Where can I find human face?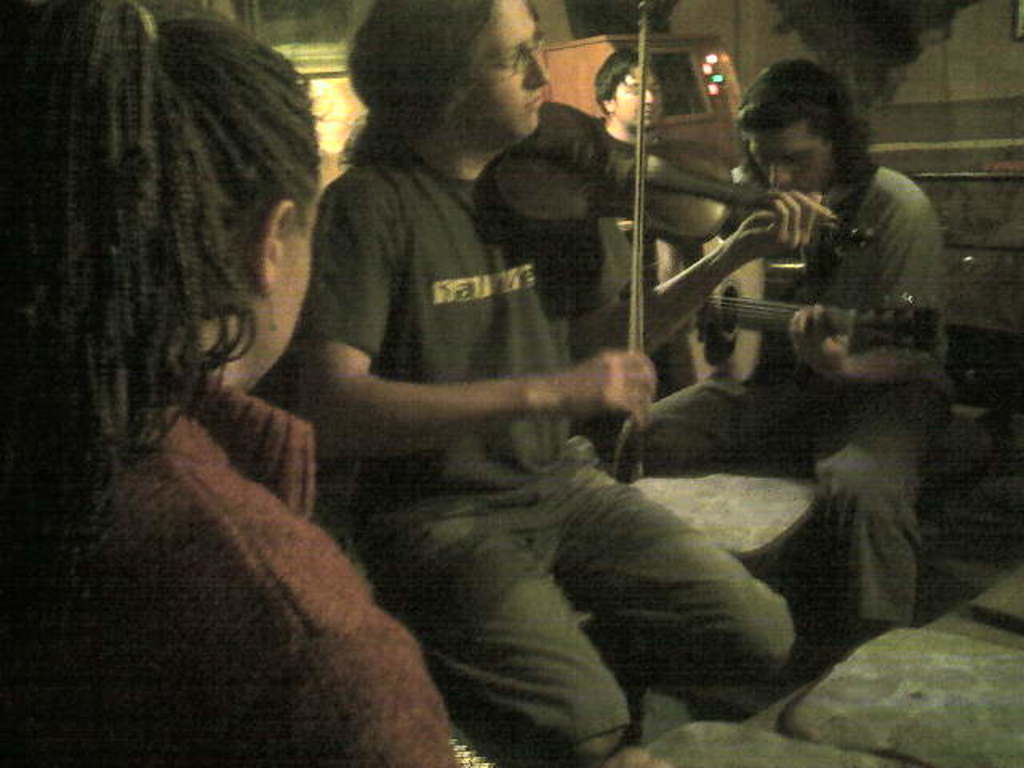
You can find it at (left=286, top=189, right=325, bottom=339).
